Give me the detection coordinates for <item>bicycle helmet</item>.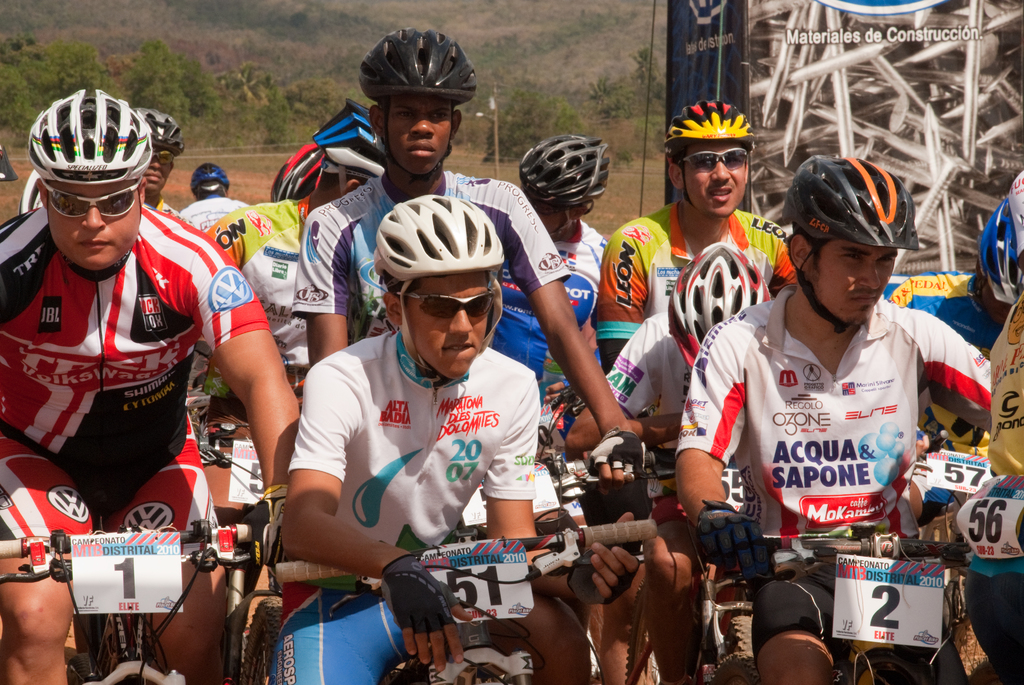
{"x1": 193, "y1": 163, "x2": 228, "y2": 193}.
